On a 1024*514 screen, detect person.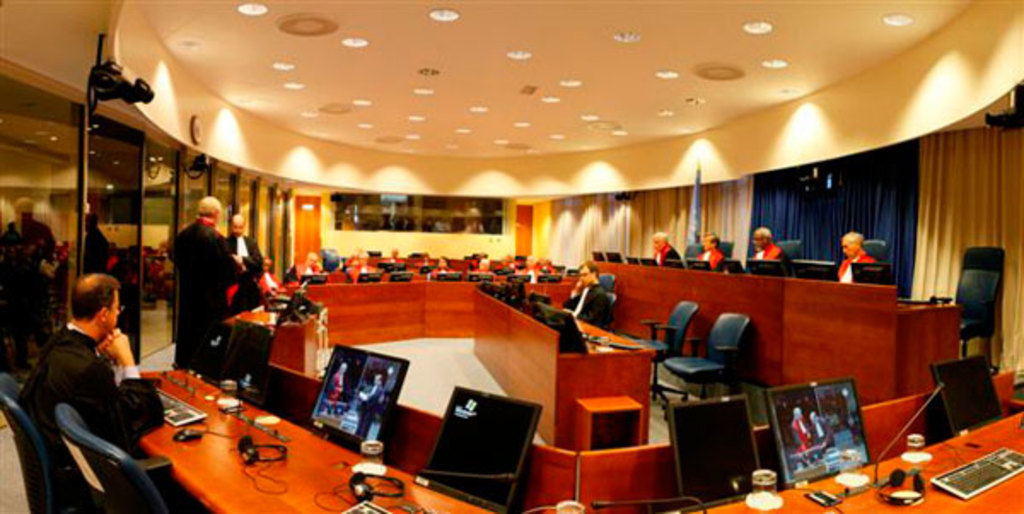
crop(790, 406, 814, 453).
